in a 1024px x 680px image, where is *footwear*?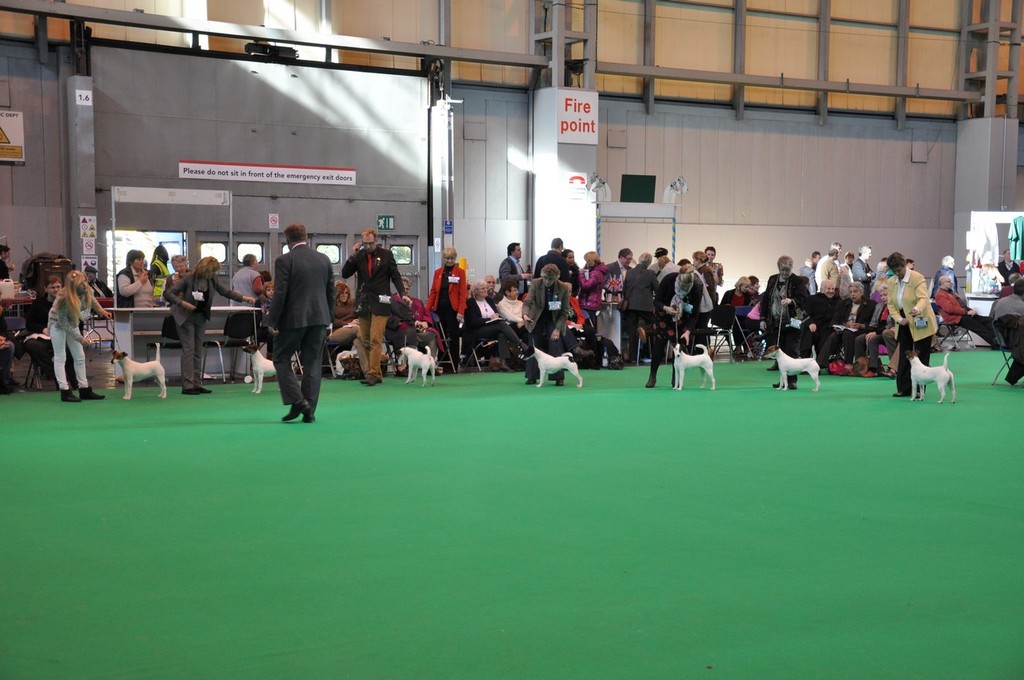
<bbox>521, 378, 535, 384</bbox>.
